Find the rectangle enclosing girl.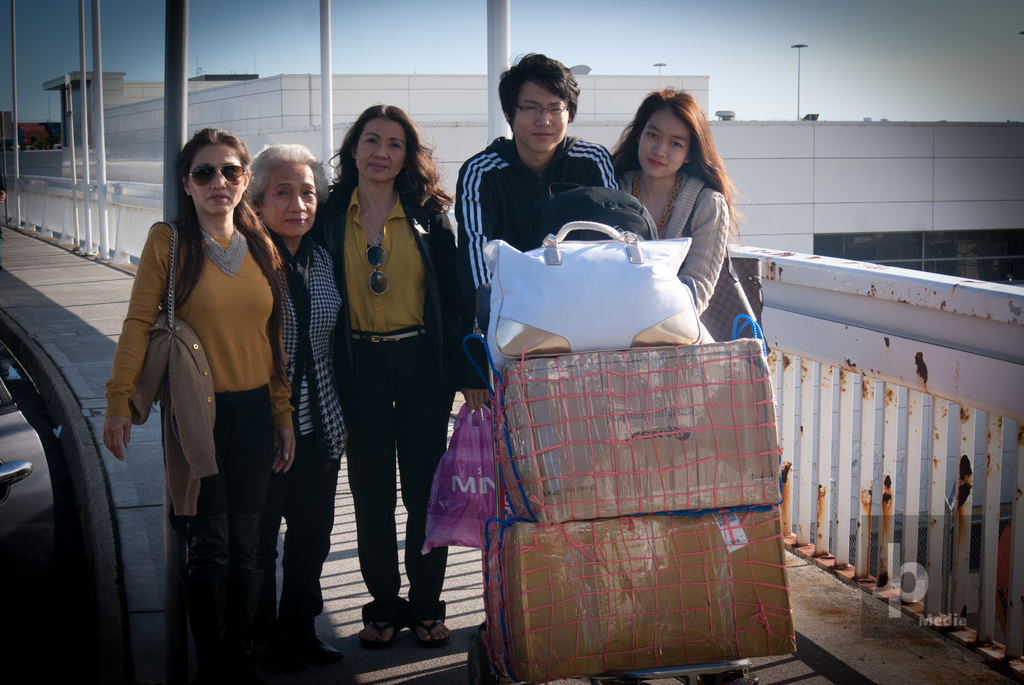
select_region(106, 123, 294, 672).
